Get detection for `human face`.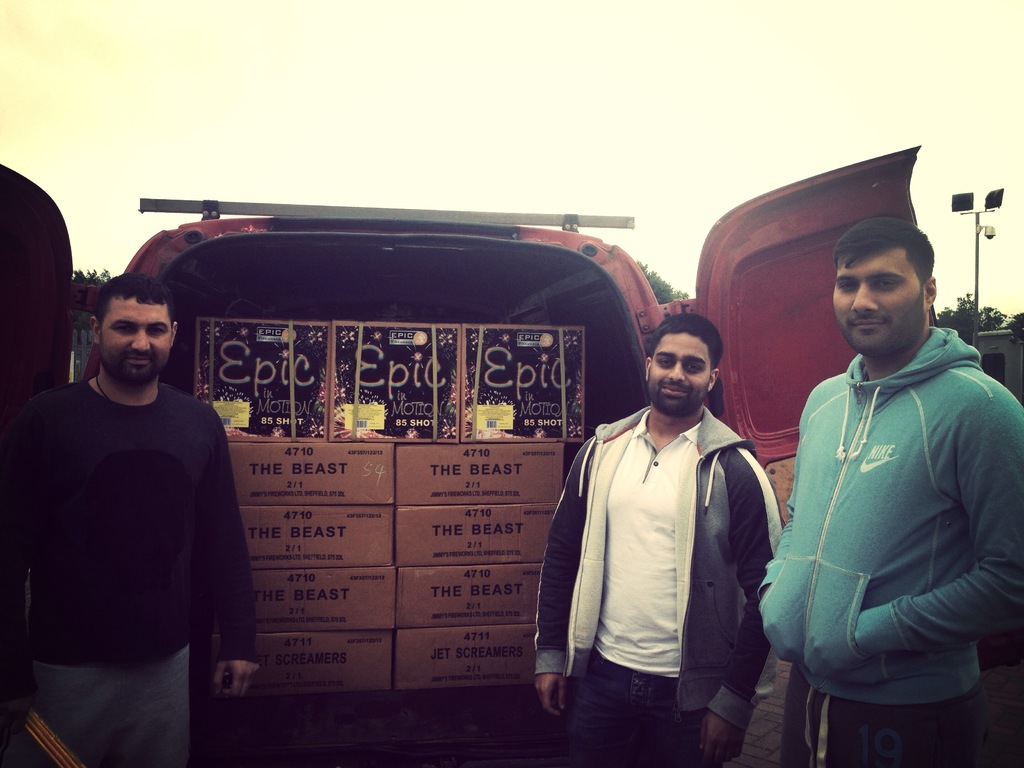
Detection: [x1=100, y1=299, x2=173, y2=385].
